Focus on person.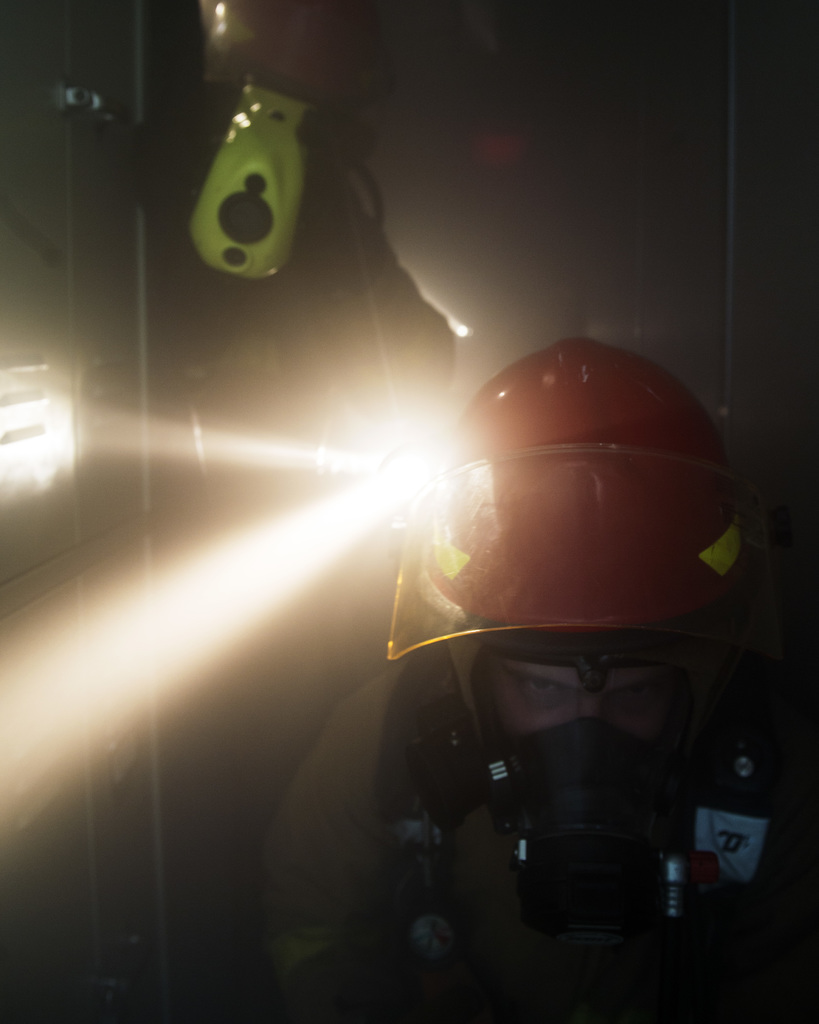
Focused at [385, 315, 742, 895].
